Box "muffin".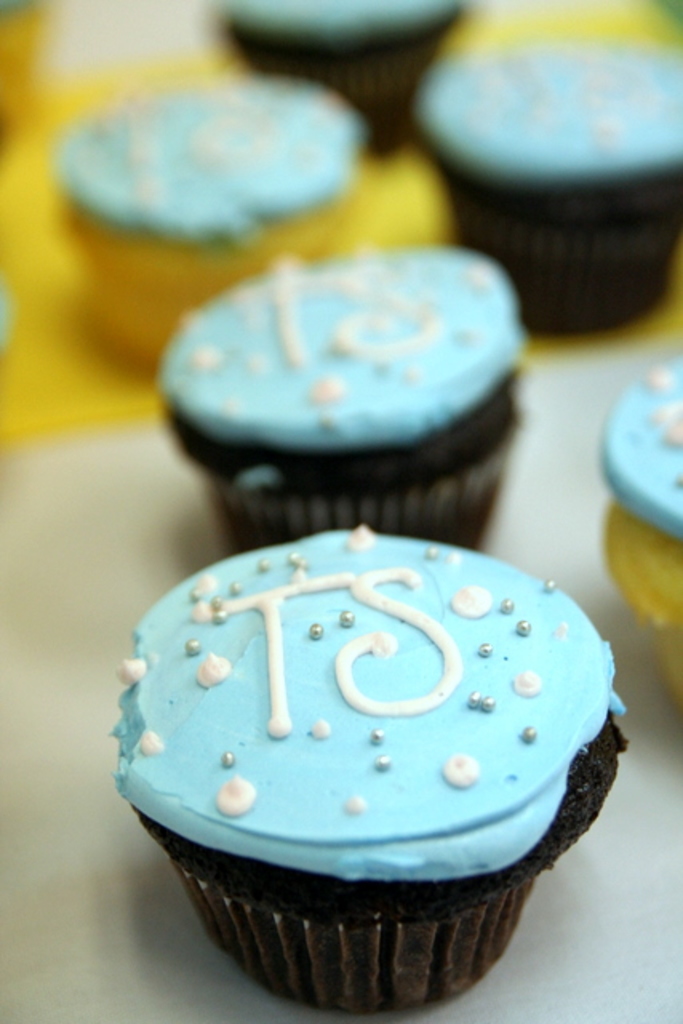
box=[595, 339, 681, 712].
